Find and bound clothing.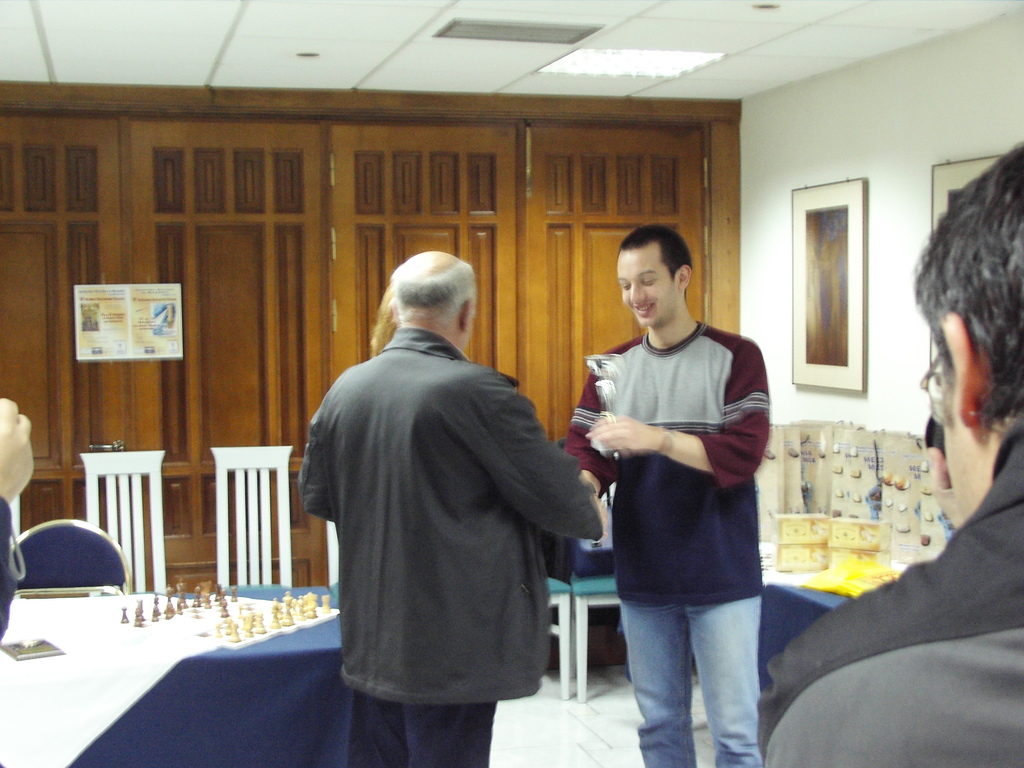
Bound: bbox(759, 413, 1023, 758).
